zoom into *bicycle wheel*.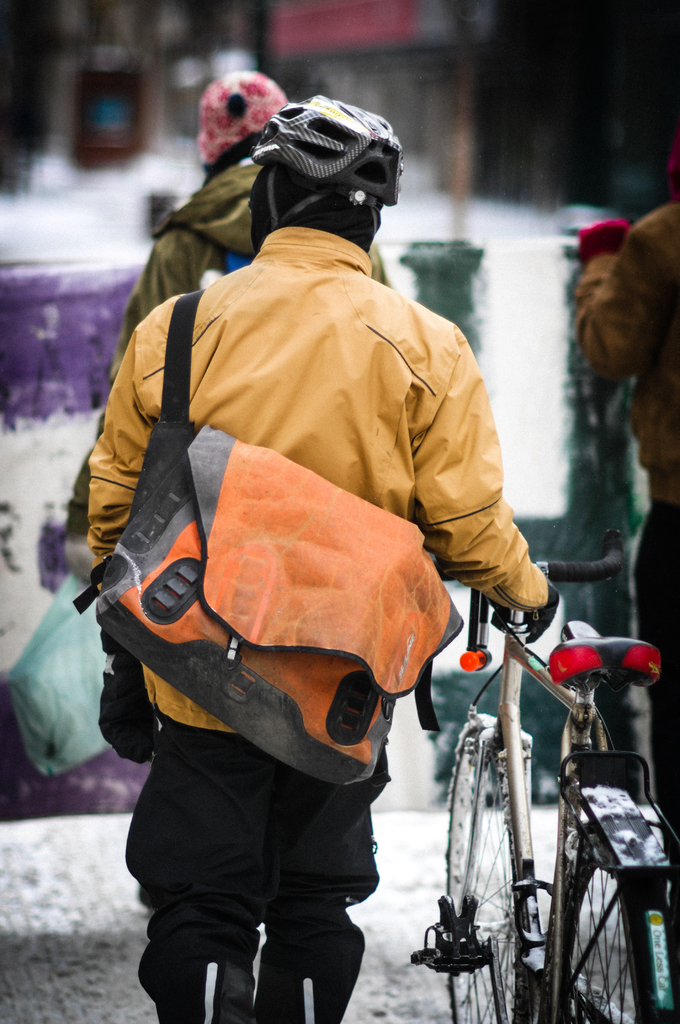
Zoom target: {"x1": 446, "y1": 730, "x2": 523, "y2": 1023}.
